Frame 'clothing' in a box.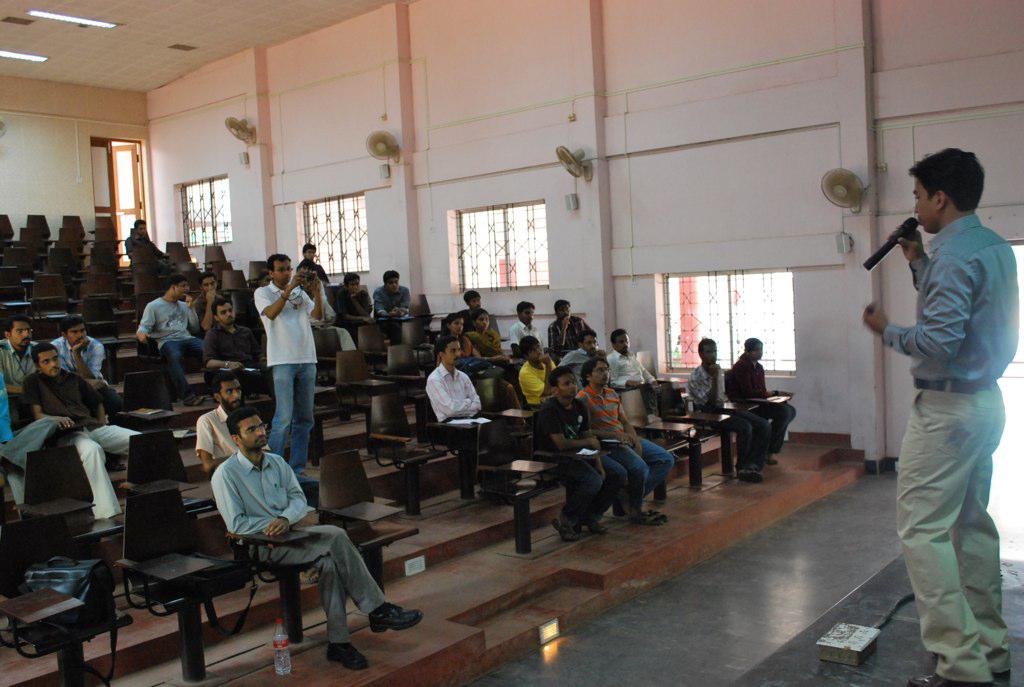
x1=190 y1=407 x2=271 y2=463.
